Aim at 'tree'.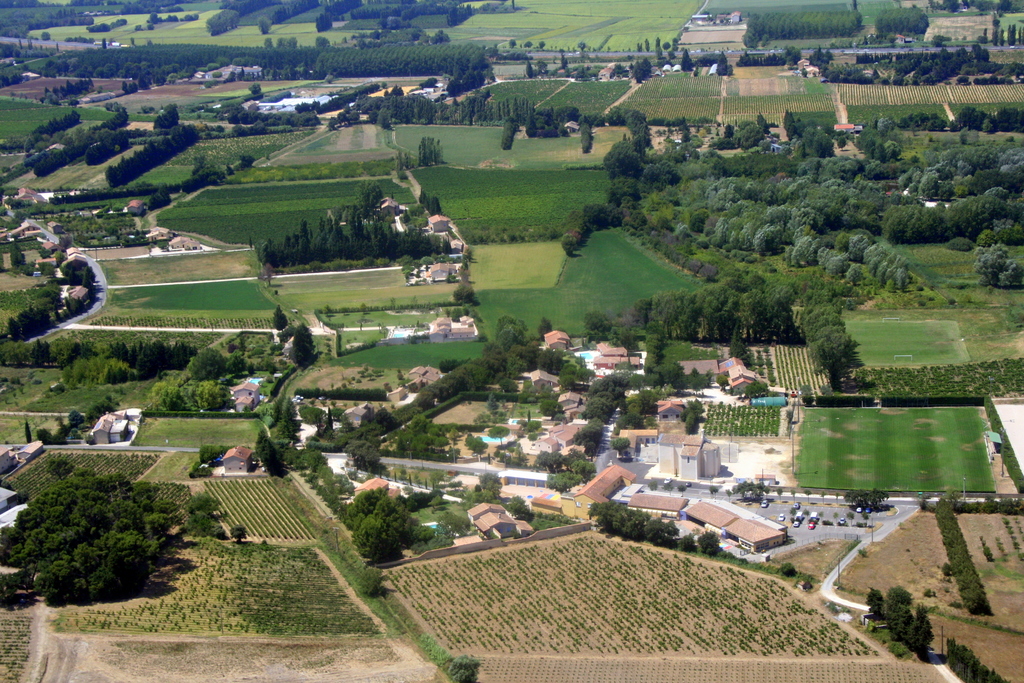
Aimed at (left=25, top=421, right=33, bottom=443).
